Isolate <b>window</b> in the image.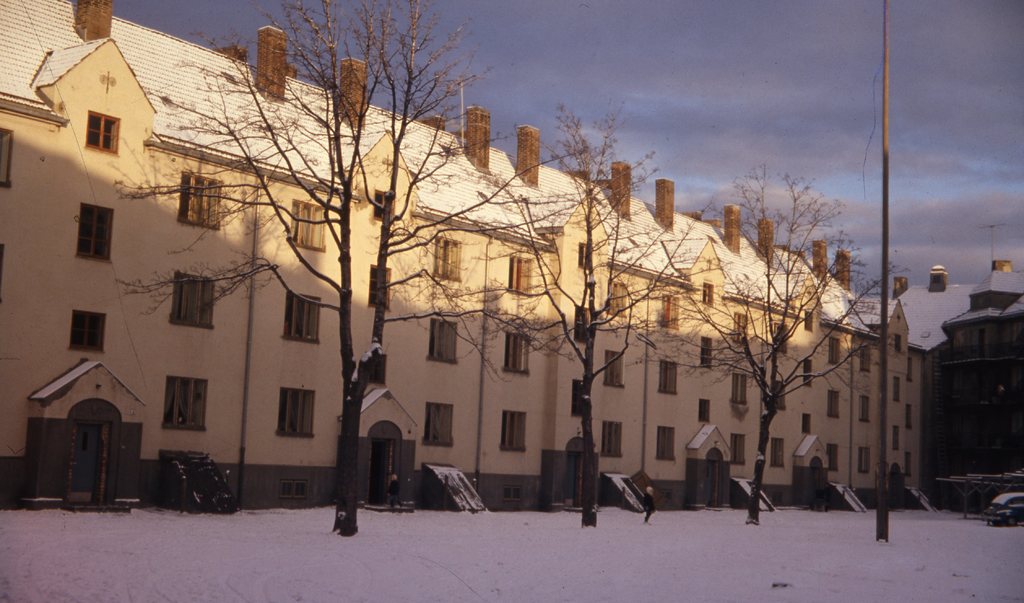
Isolated region: bbox(51, 197, 109, 262).
